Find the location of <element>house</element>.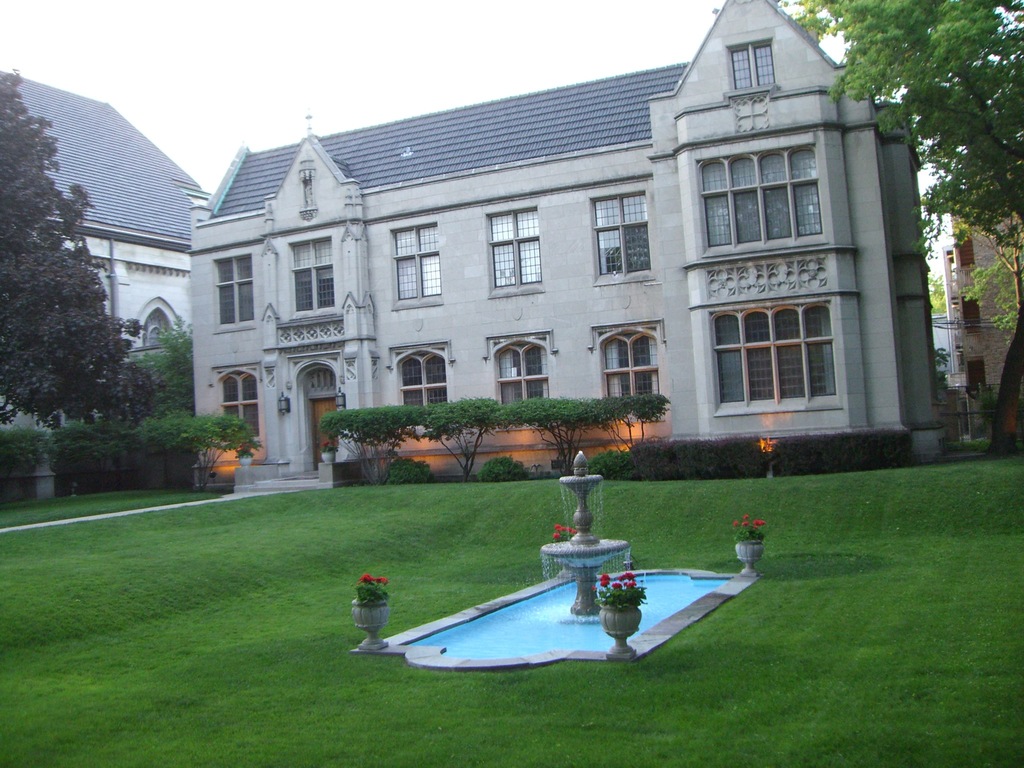
Location: 193/0/945/496.
